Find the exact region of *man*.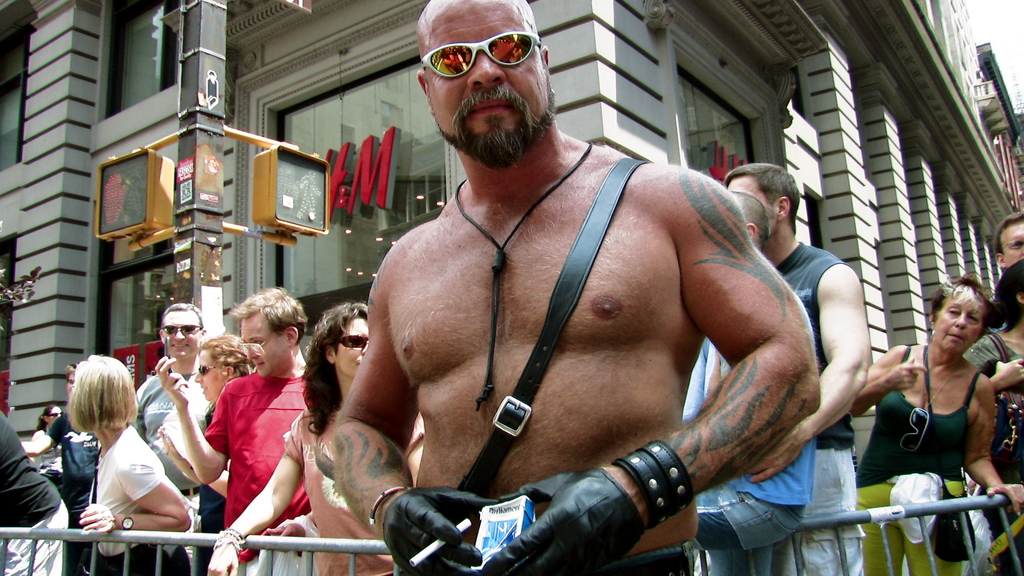
Exact region: <region>319, 41, 886, 575</region>.
